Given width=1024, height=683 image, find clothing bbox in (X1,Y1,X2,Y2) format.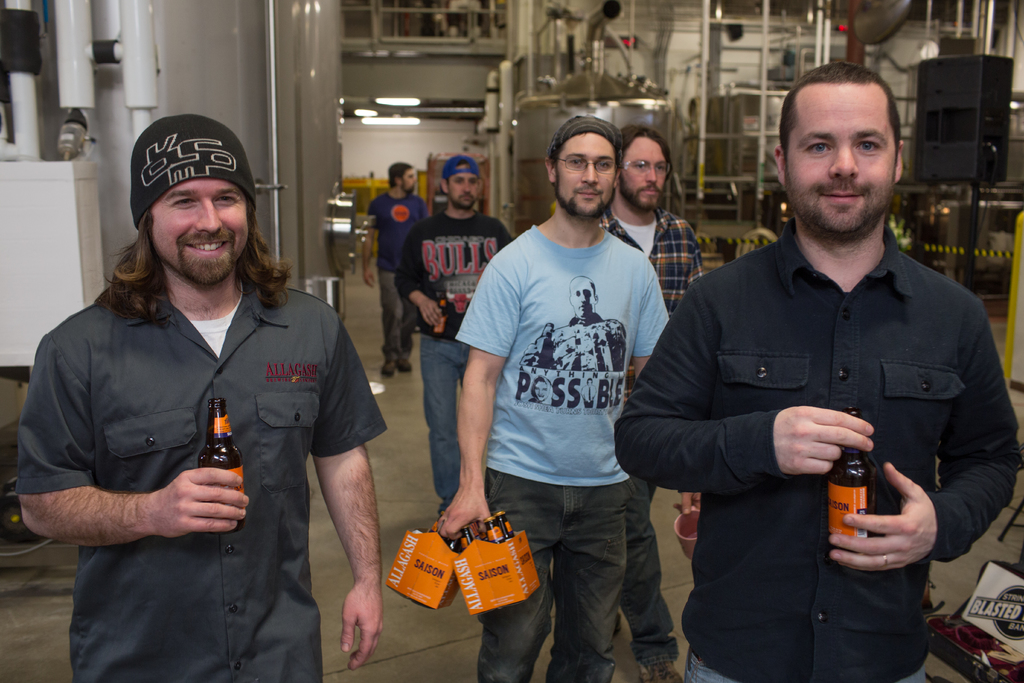
(376,190,435,363).
